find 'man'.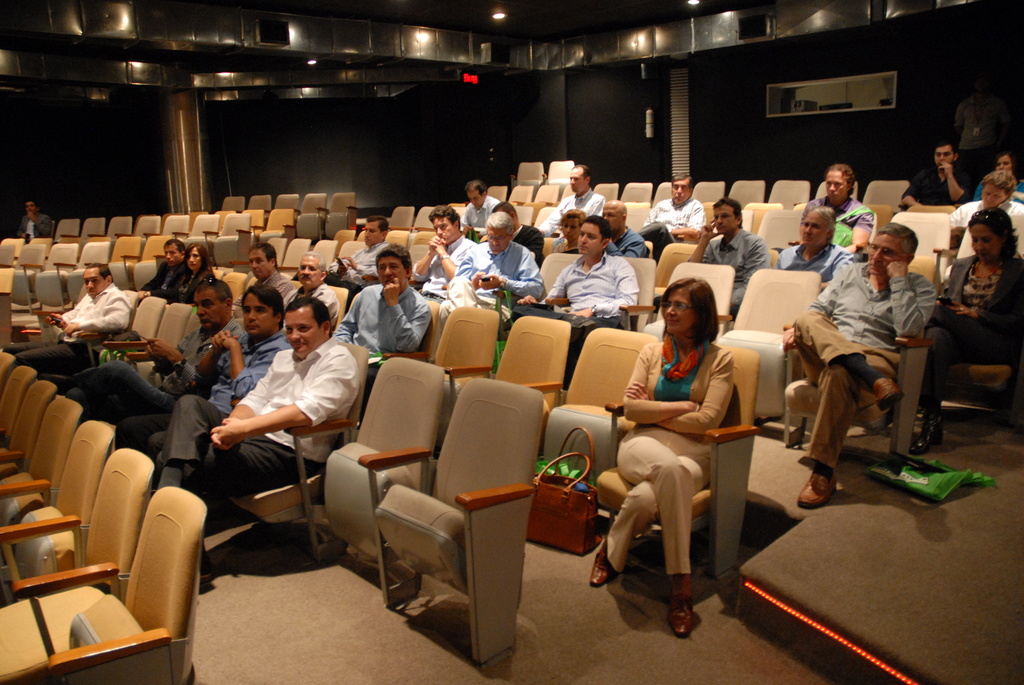
x1=139, y1=239, x2=186, y2=301.
